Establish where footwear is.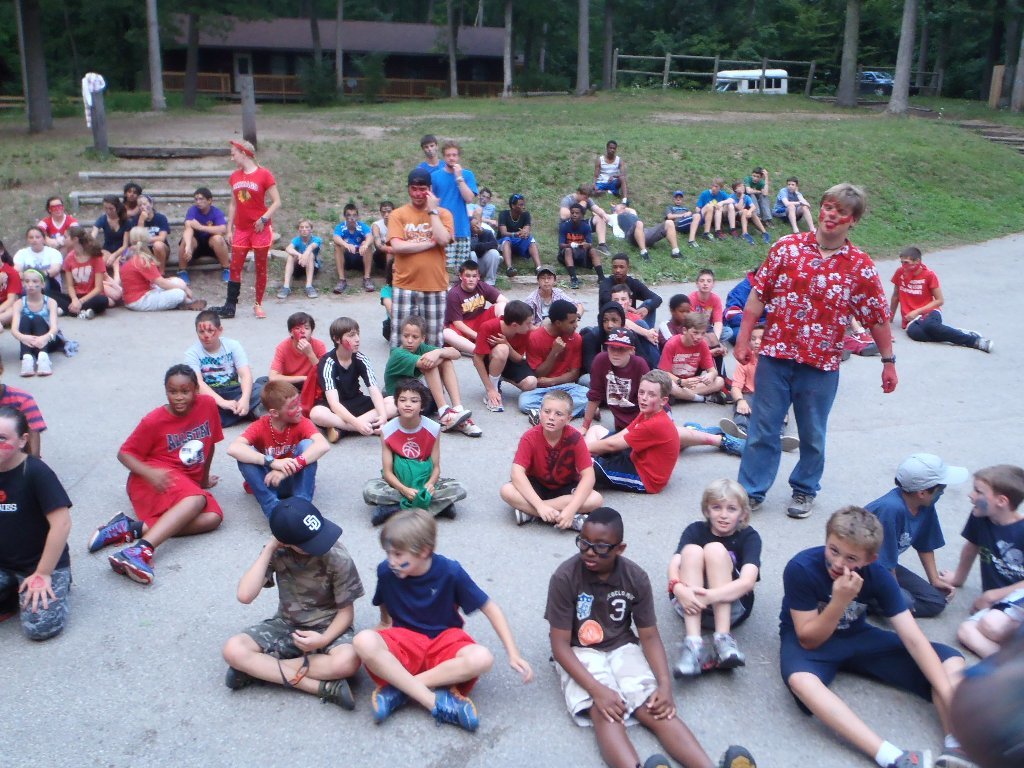
Established at bbox(776, 435, 803, 456).
